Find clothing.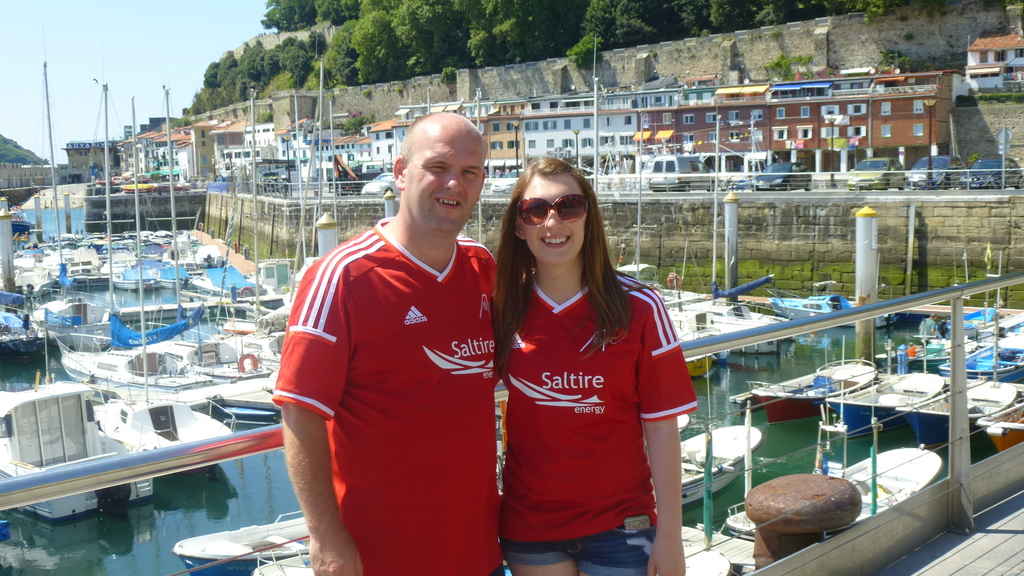
(x1=282, y1=188, x2=507, y2=547).
